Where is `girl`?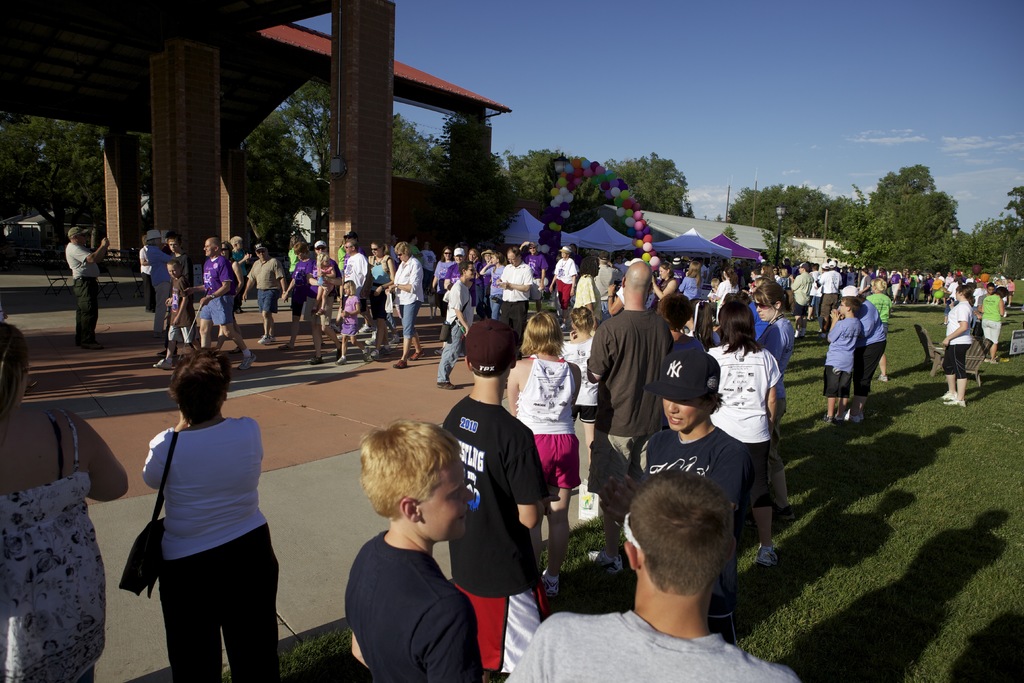
detection(703, 294, 771, 569).
